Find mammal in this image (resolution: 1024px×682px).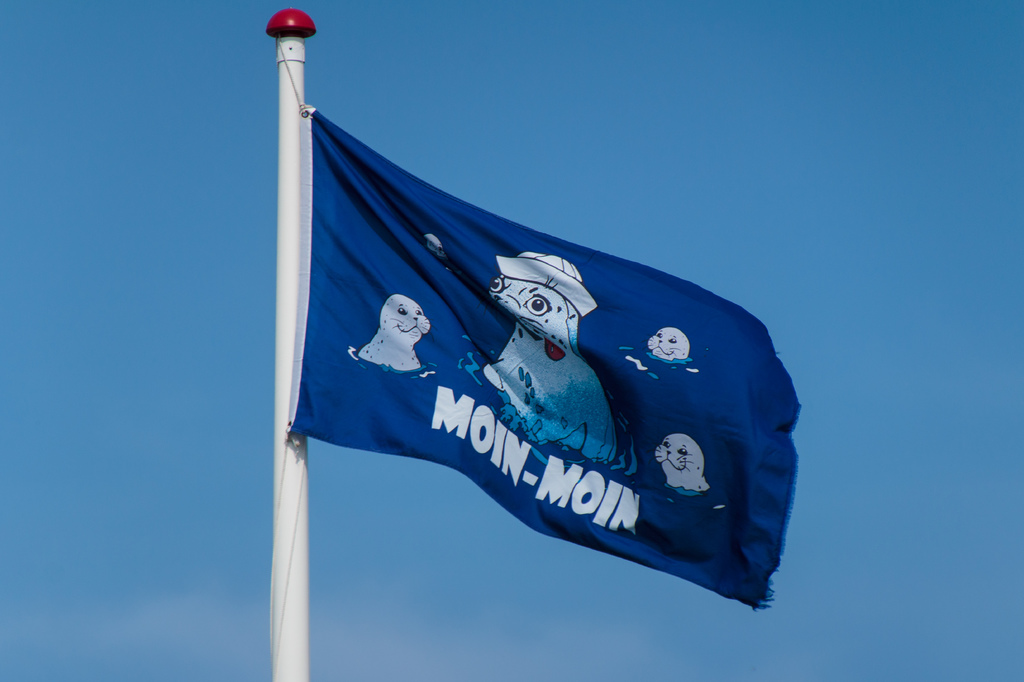
BBox(647, 325, 692, 363).
